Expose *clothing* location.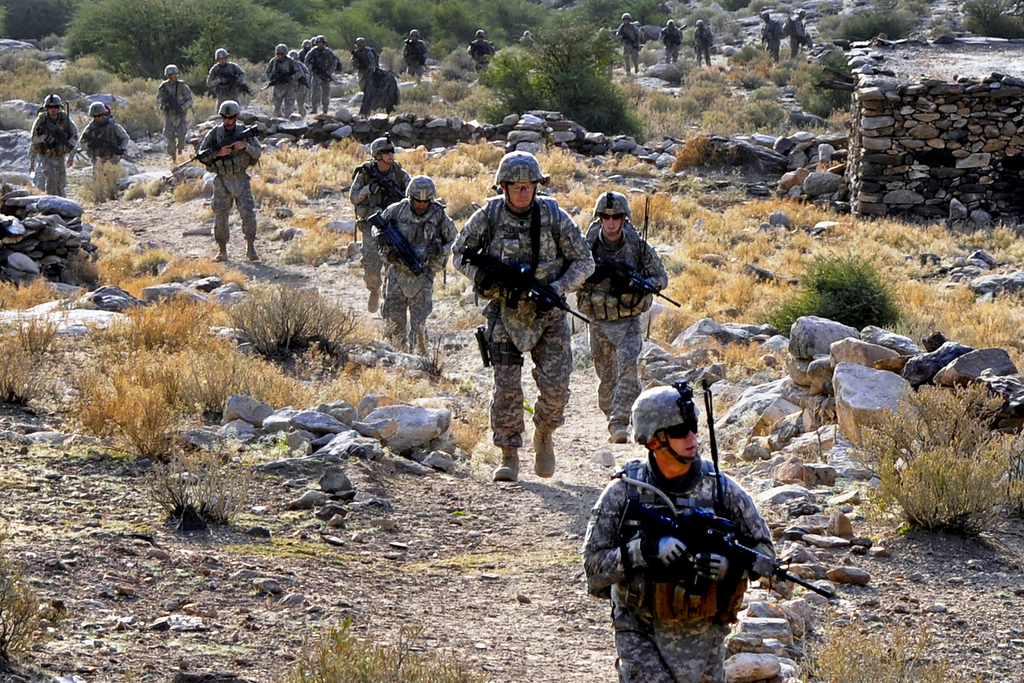
Exposed at Rect(79, 115, 129, 206).
